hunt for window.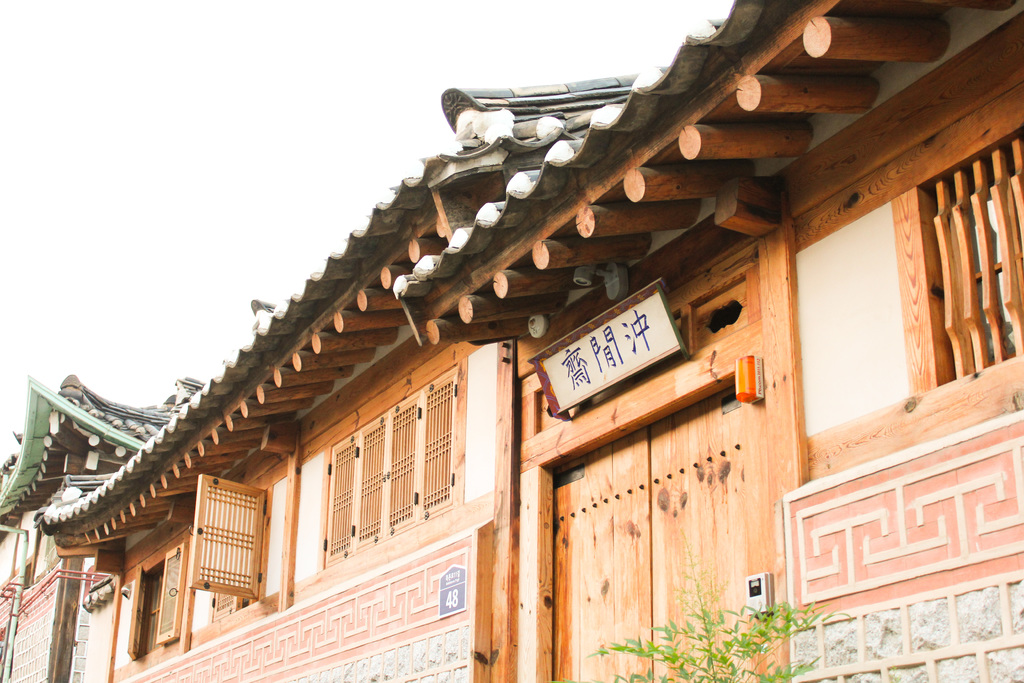
Hunted down at region(189, 472, 268, 623).
